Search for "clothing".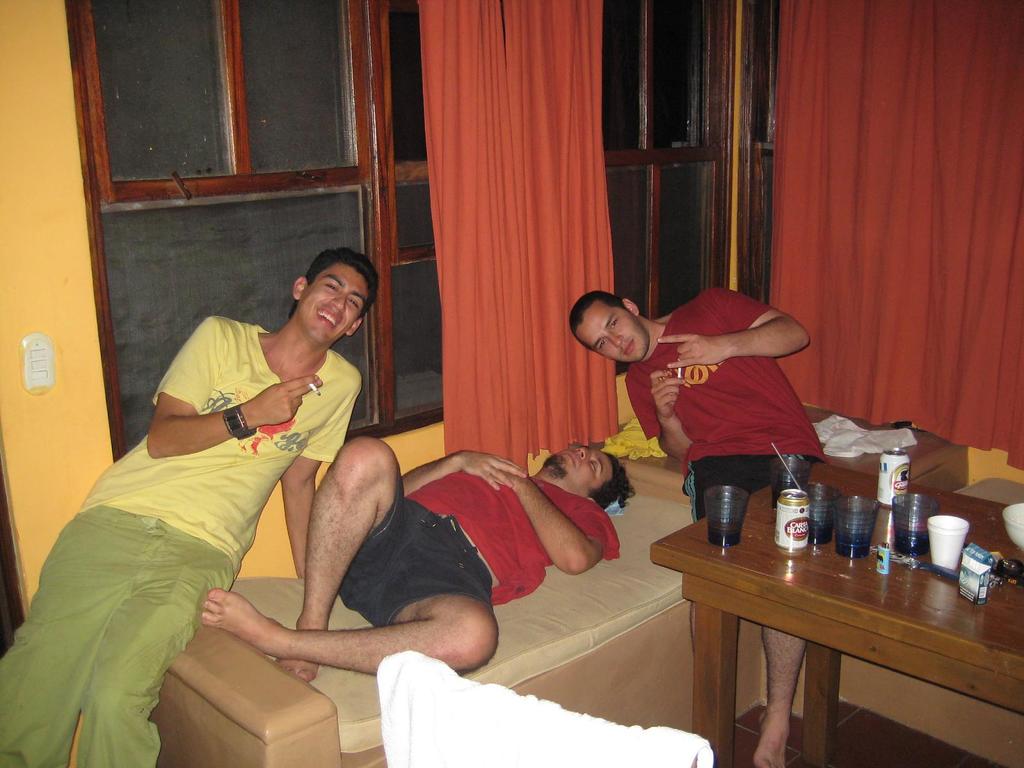
Found at Rect(637, 283, 813, 515).
